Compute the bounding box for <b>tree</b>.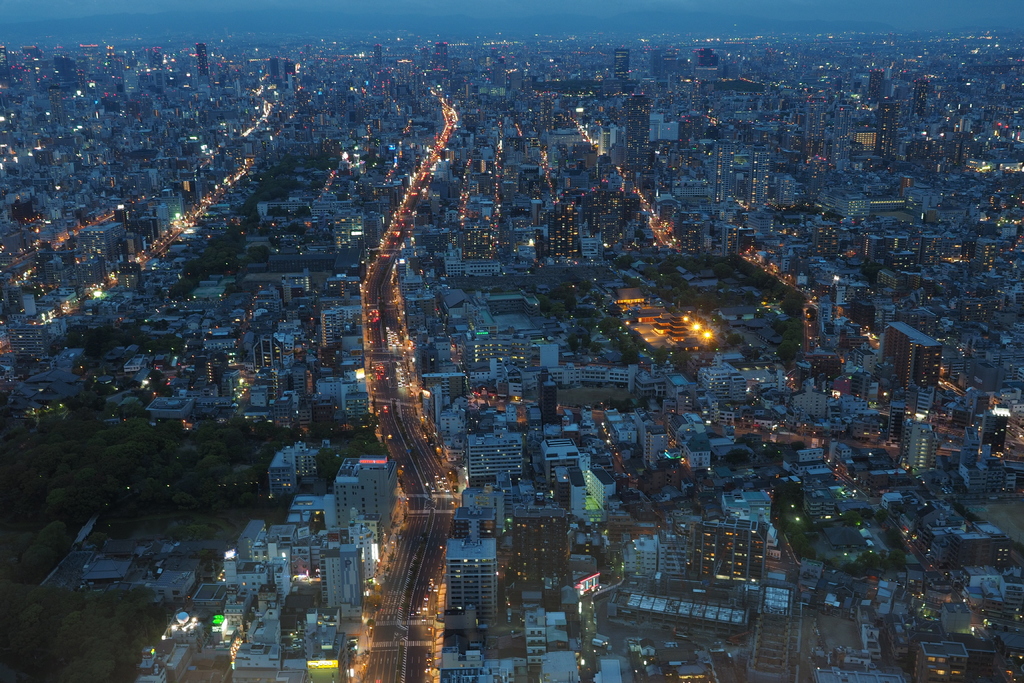
bbox=(565, 331, 599, 356).
